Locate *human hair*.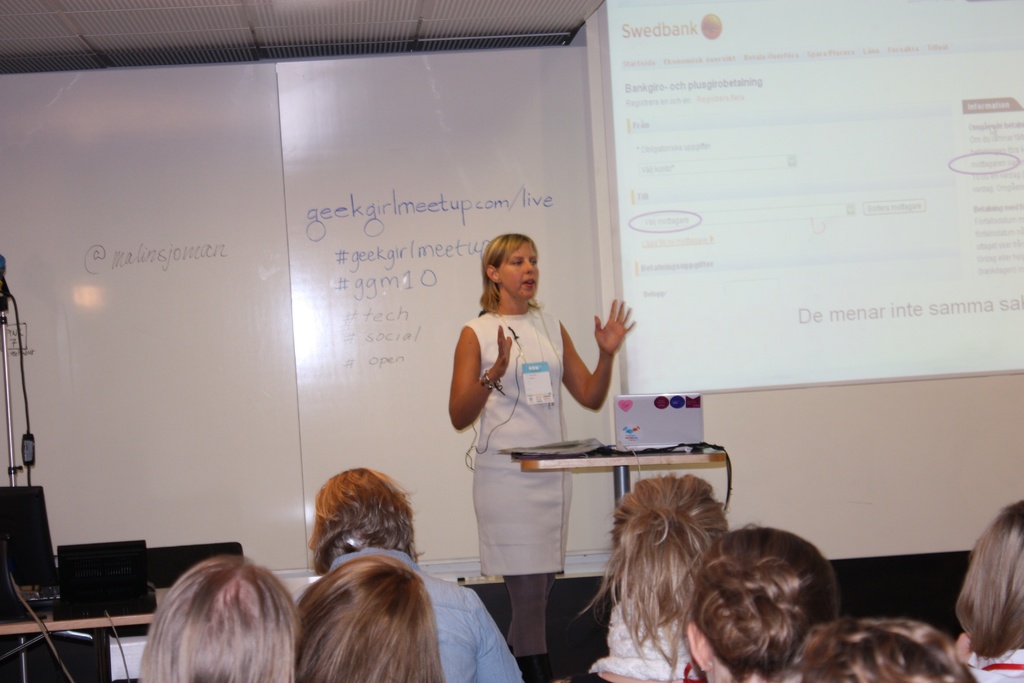
Bounding box: [296, 552, 447, 682].
